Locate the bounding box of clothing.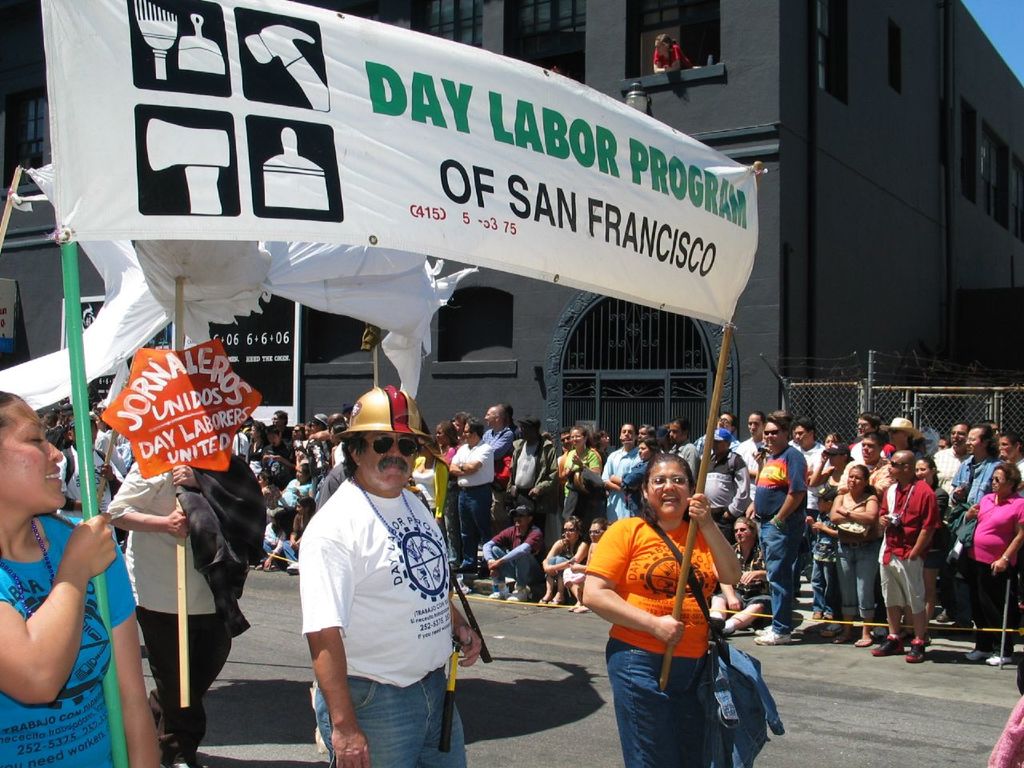
Bounding box: box=[697, 438, 742, 457].
